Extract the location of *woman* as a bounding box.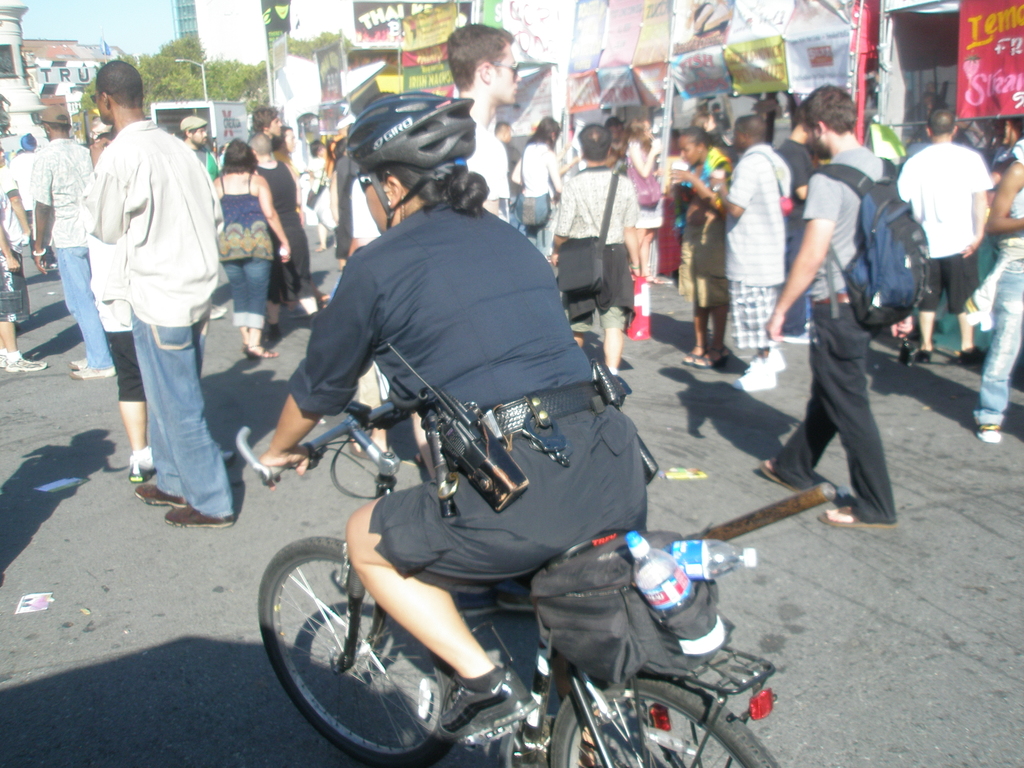
bbox=(621, 113, 666, 271).
